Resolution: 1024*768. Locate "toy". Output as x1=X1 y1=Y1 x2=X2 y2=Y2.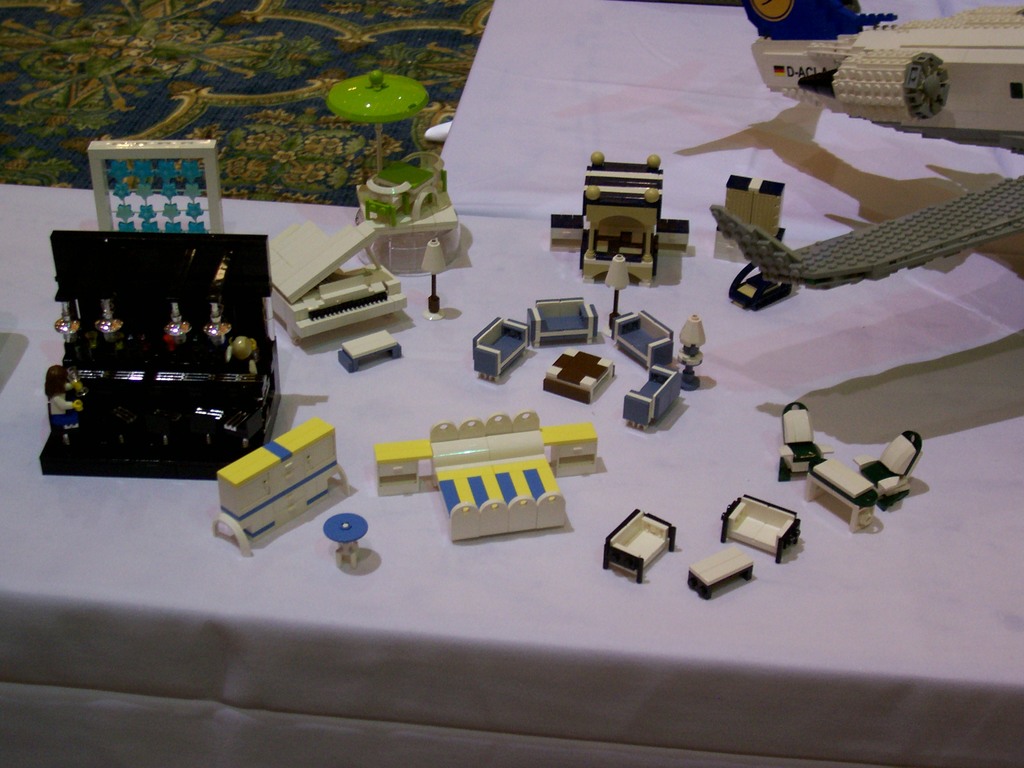
x1=619 y1=344 x2=687 y2=426.
